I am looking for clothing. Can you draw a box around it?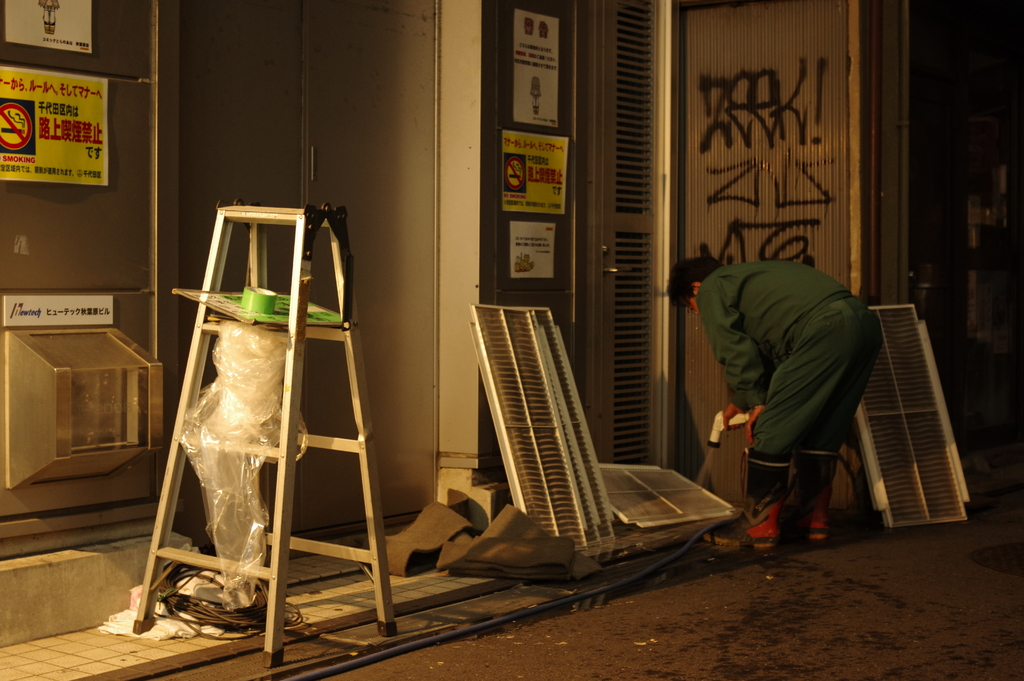
Sure, the bounding box is {"x1": 703, "y1": 226, "x2": 908, "y2": 541}.
